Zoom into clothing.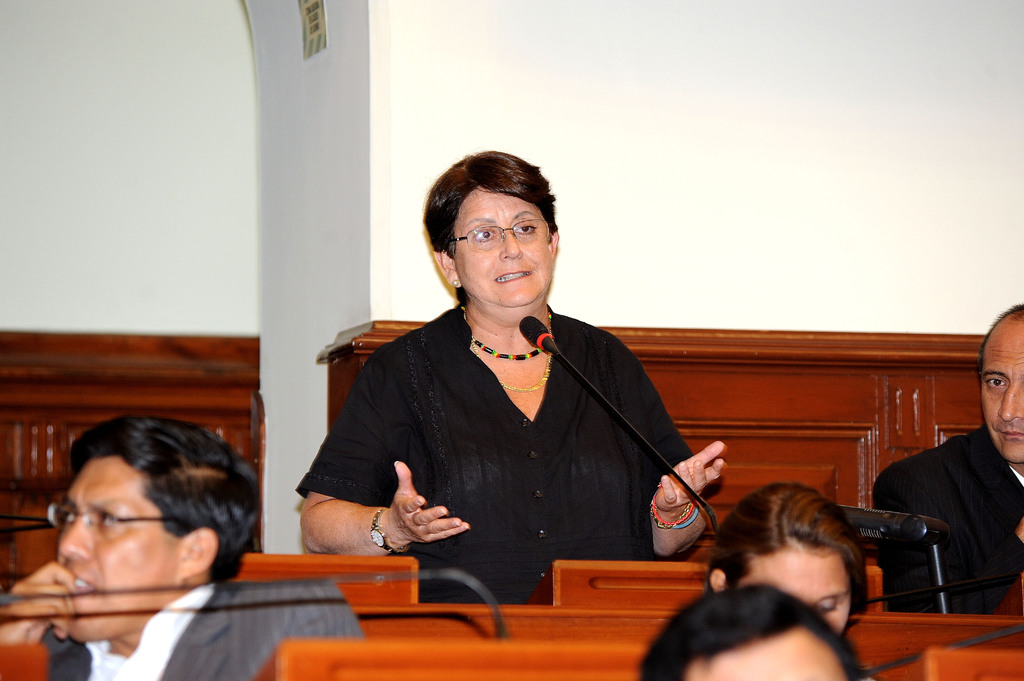
Zoom target: box(871, 417, 1023, 613).
